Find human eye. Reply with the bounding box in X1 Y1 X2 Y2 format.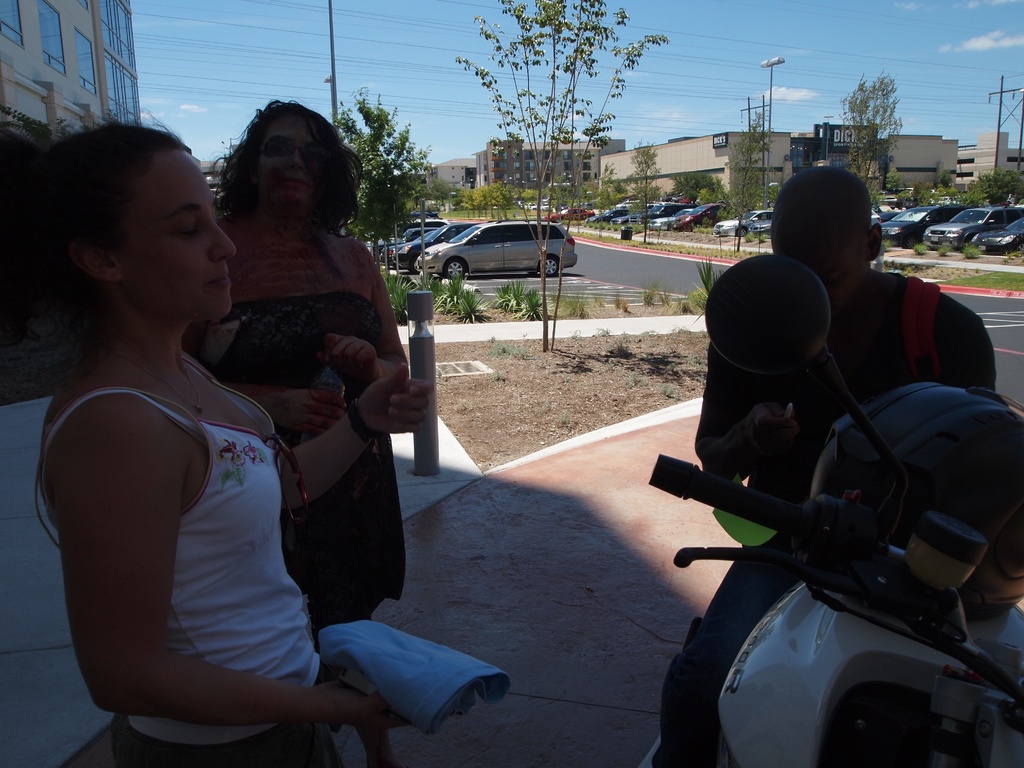
178 216 200 244.
